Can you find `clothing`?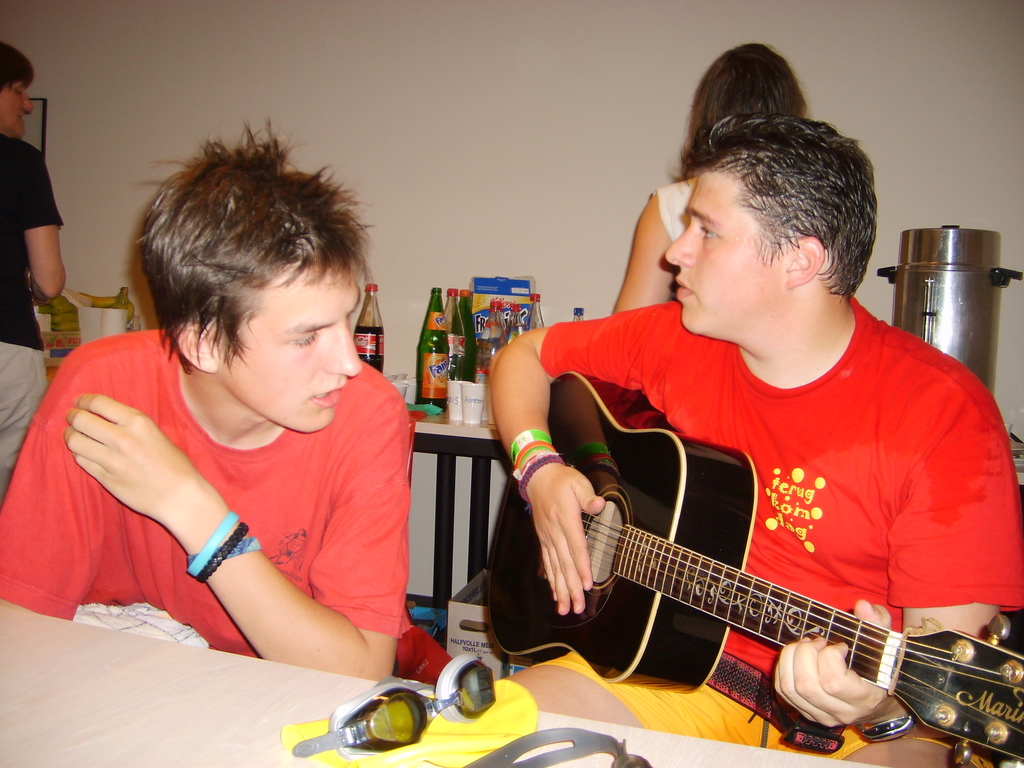
Yes, bounding box: Rect(0, 134, 67, 507).
